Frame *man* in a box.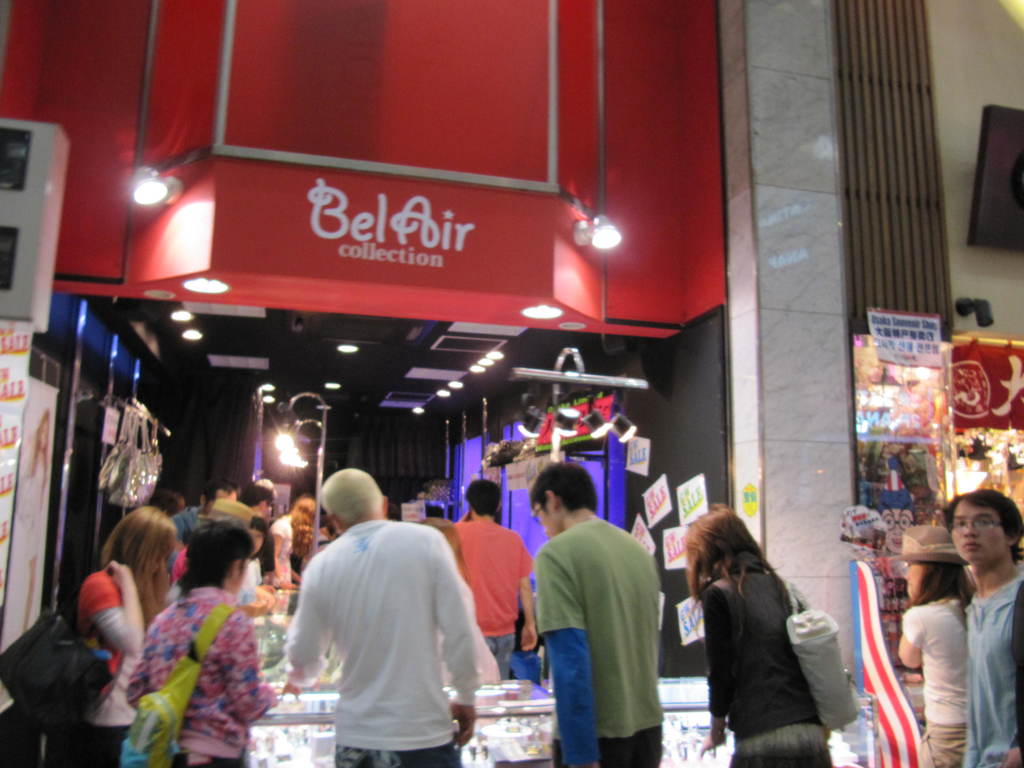
<bbox>531, 457, 664, 767</bbox>.
